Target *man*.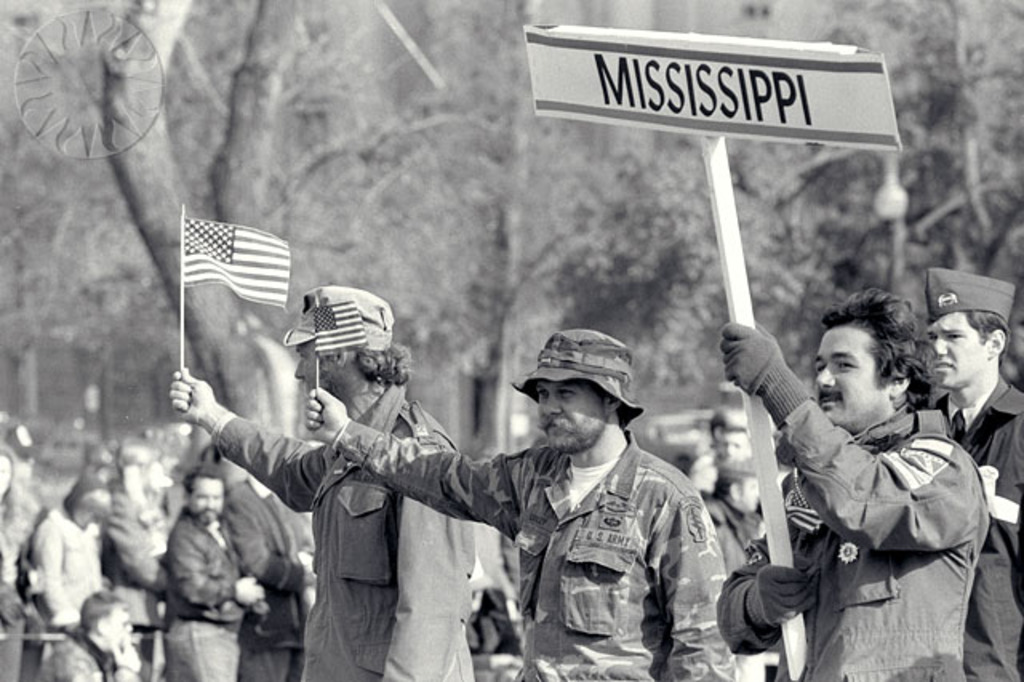
Target region: 37,594,136,680.
